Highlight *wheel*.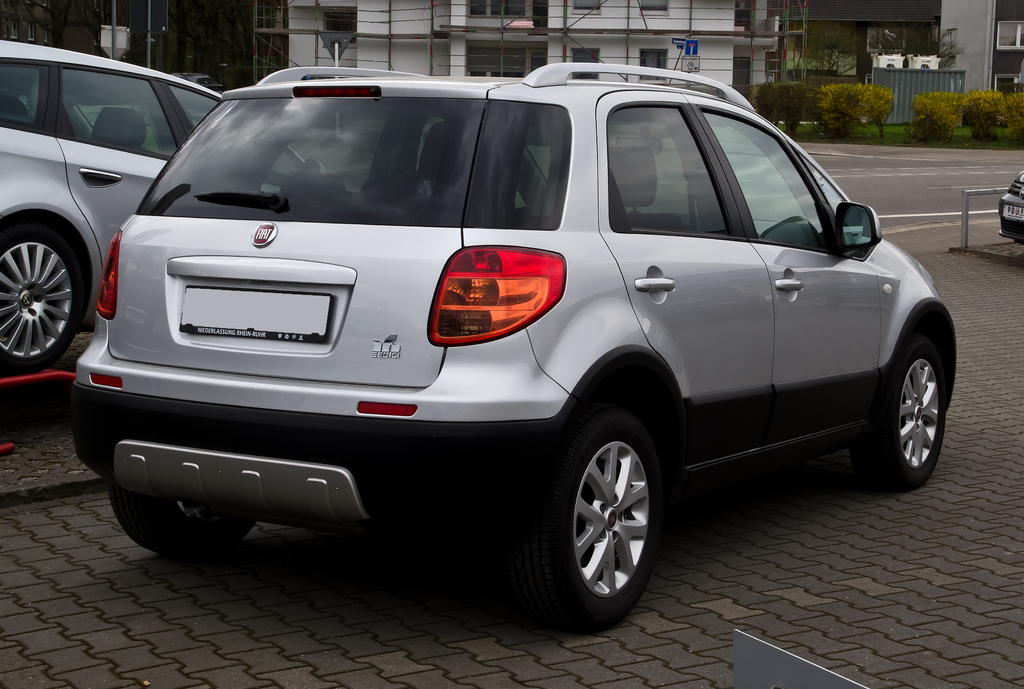
Highlighted region: crop(852, 337, 943, 492).
